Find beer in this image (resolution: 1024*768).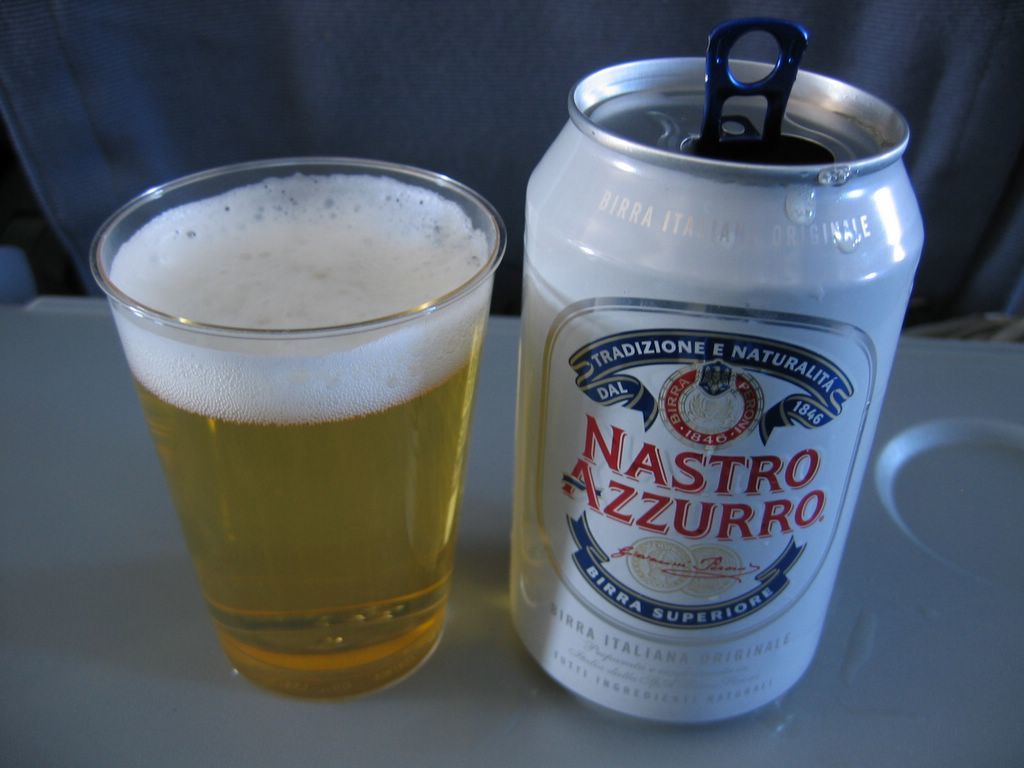
[x1=521, y1=17, x2=924, y2=739].
